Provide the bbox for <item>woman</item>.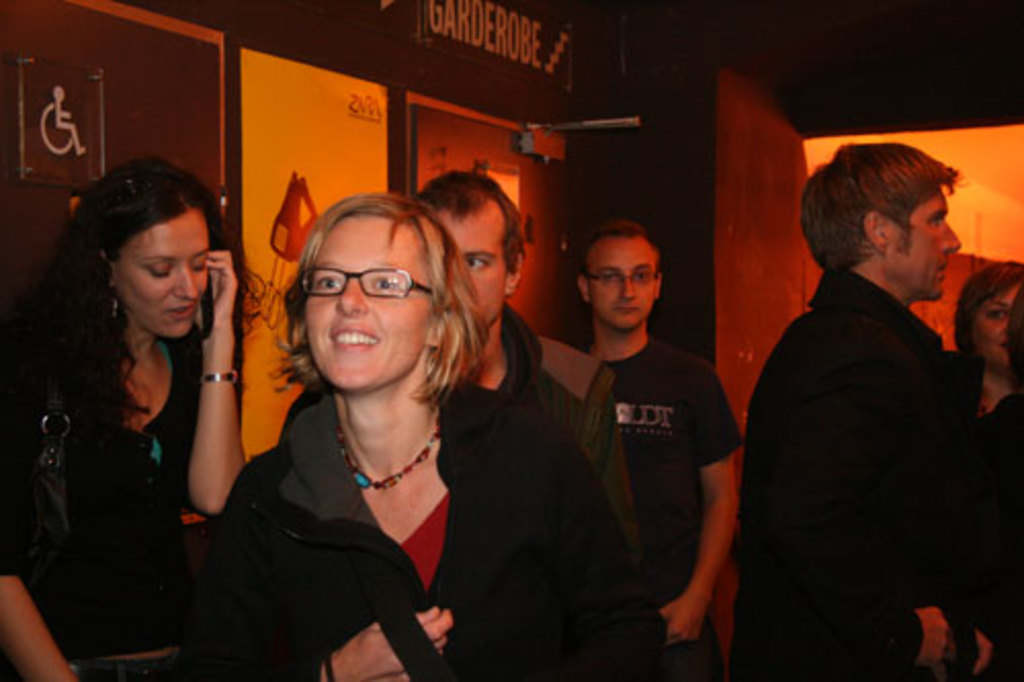
0/152/250/680.
